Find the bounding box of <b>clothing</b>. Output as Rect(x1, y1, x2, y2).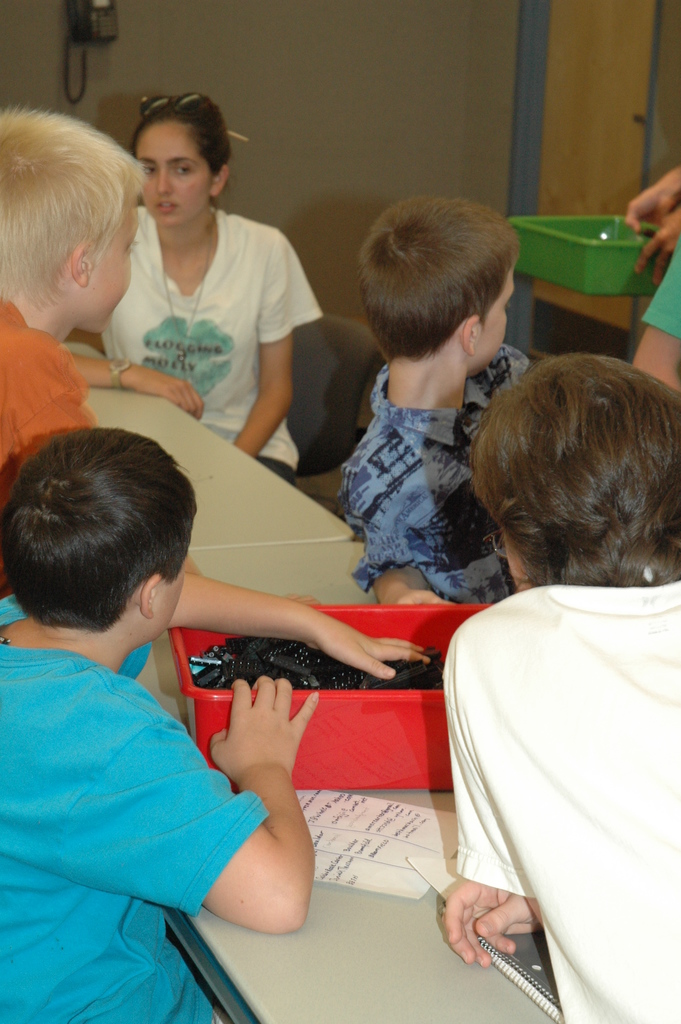
Rect(639, 230, 680, 333).
